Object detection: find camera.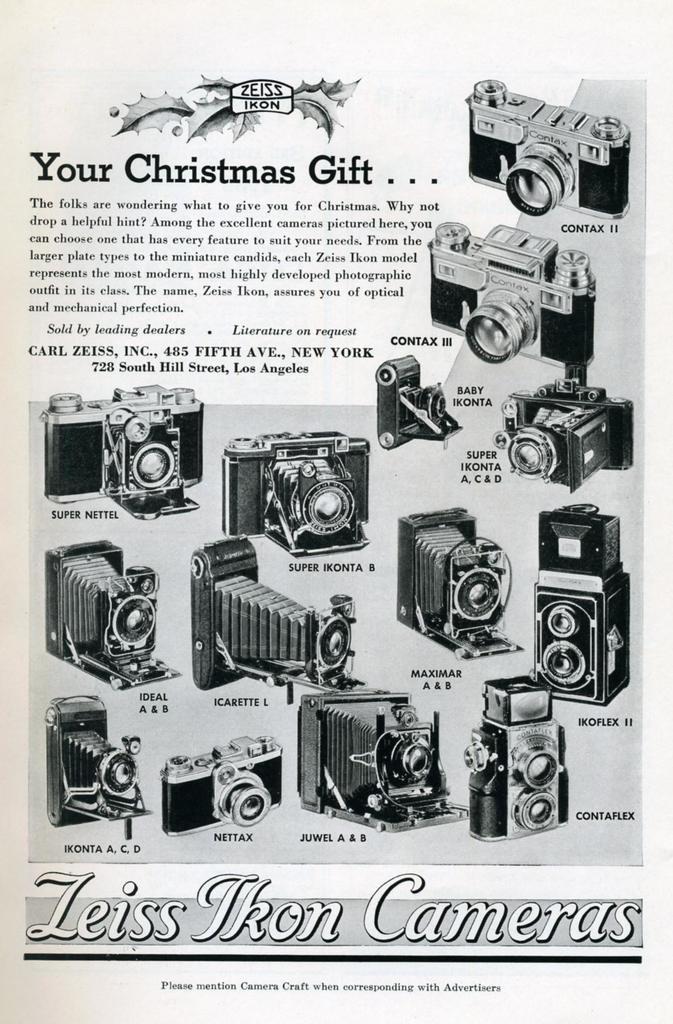
{"x1": 493, "y1": 377, "x2": 637, "y2": 496}.
